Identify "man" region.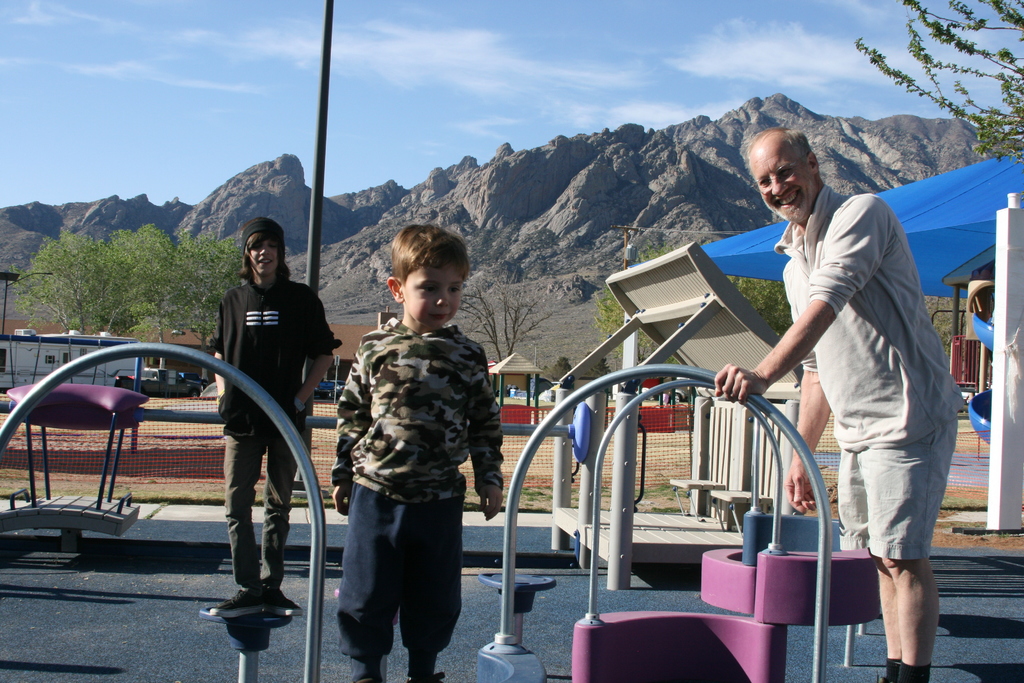
Region: box(720, 114, 946, 602).
